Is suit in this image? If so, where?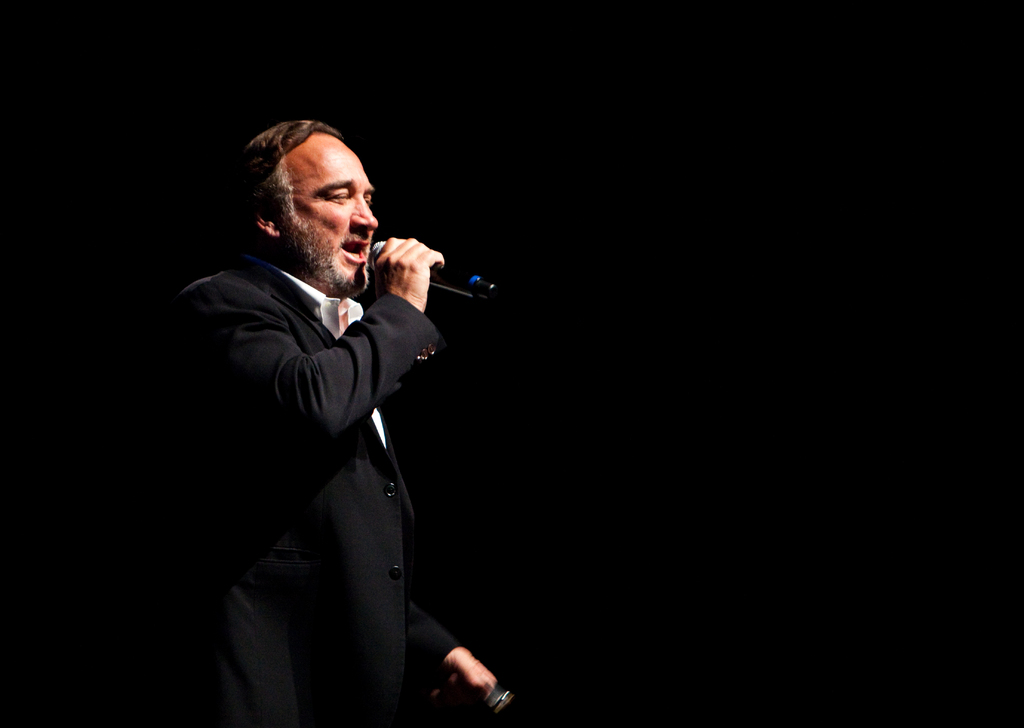
Yes, at rect(172, 168, 484, 710).
